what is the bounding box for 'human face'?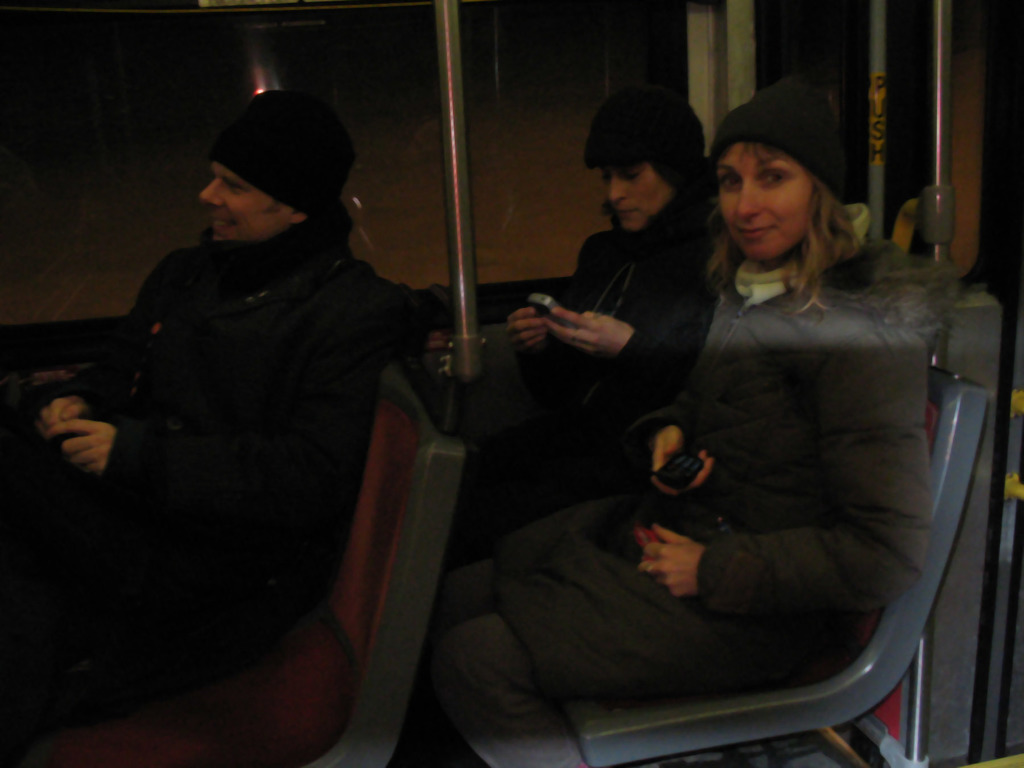
199 168 282 242.
